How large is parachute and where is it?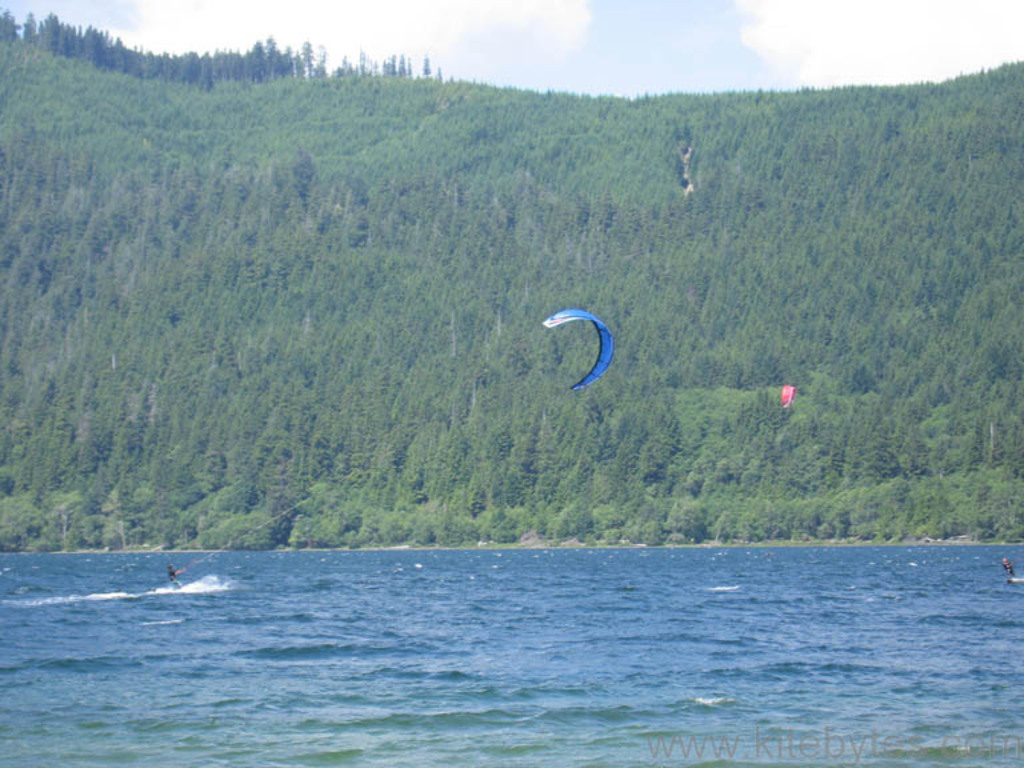
Bounding box: [left=547, top=305, right=624, bottom=405].
